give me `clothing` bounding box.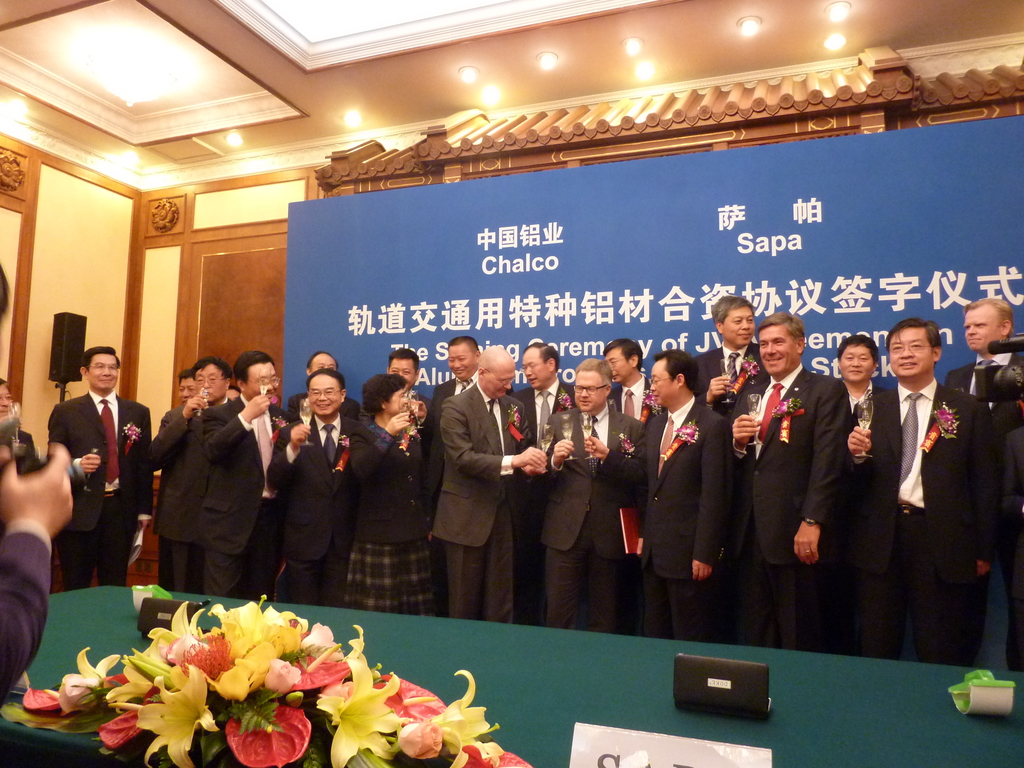
x1=689 y1=331 x2=771 y2=435.
